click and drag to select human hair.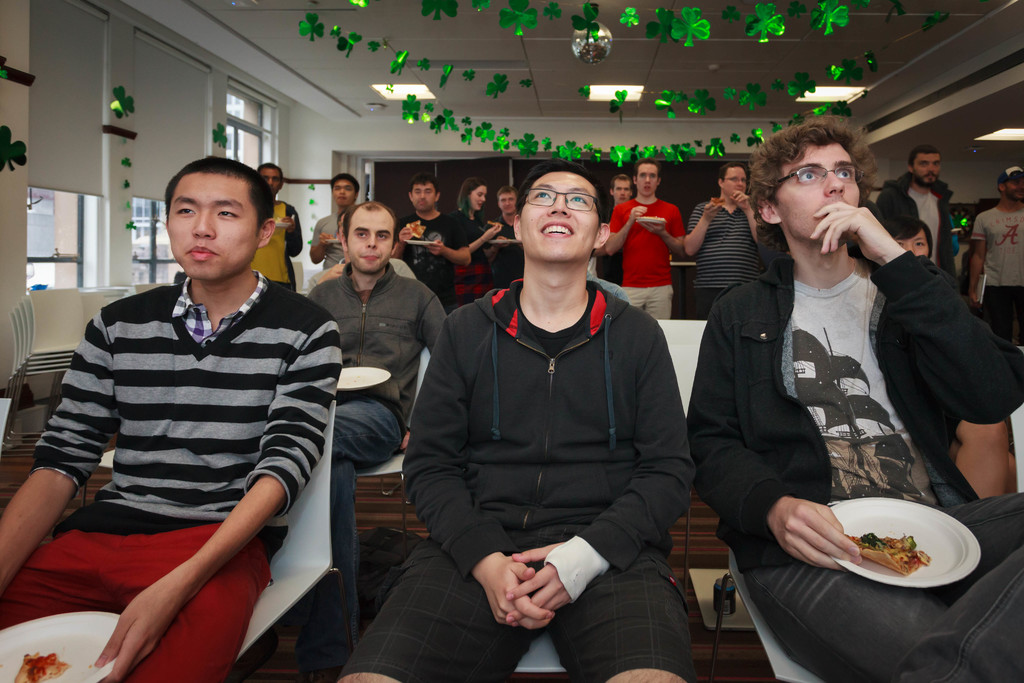
Selection: <region>493, 181, 519, 197</region>.
